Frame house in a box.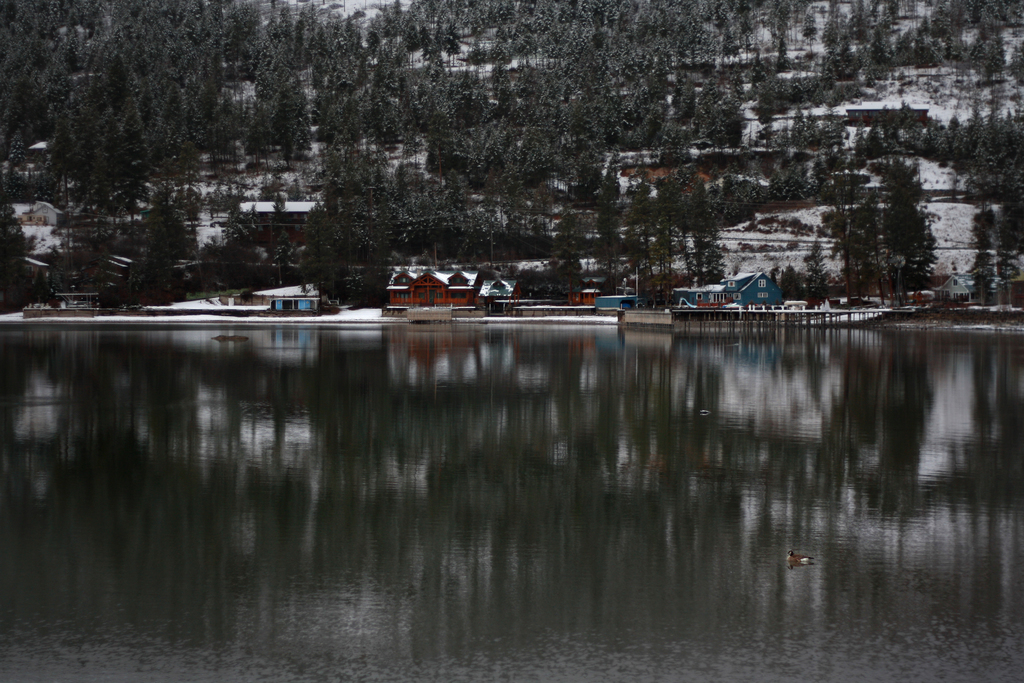
rect(935, 274, 1002, 307).
